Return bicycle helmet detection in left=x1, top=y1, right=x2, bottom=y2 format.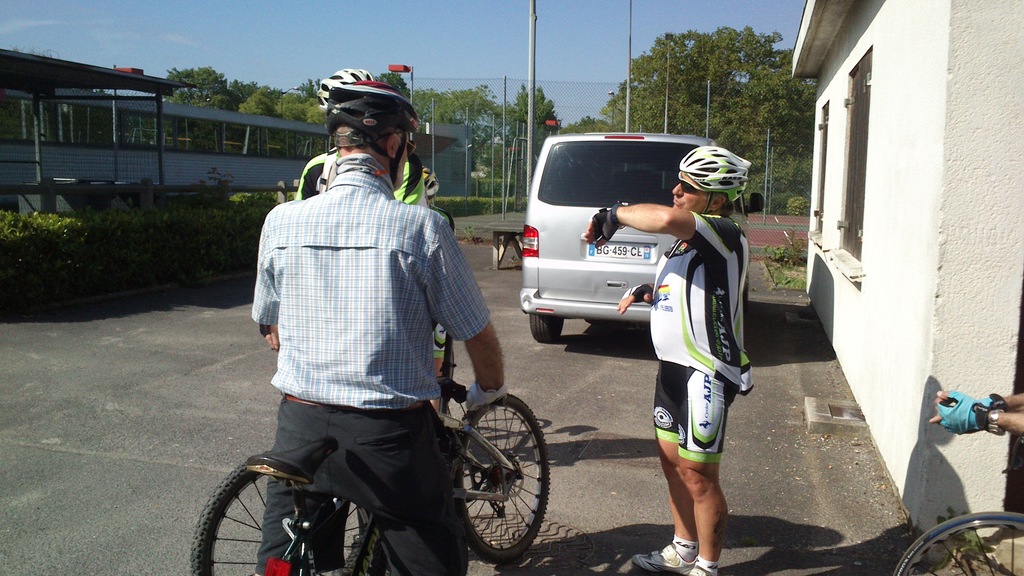
left=317, top=67, right=372, bottom=115.
